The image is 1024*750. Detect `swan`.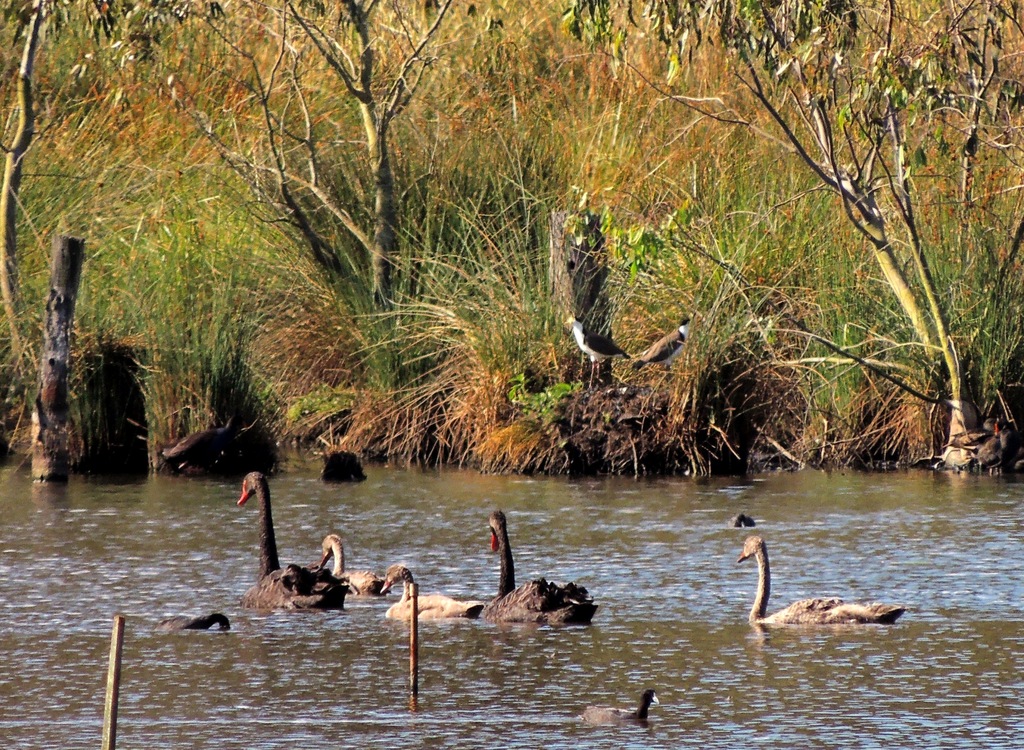
Detection: locate(735, 535, 910, 622).
